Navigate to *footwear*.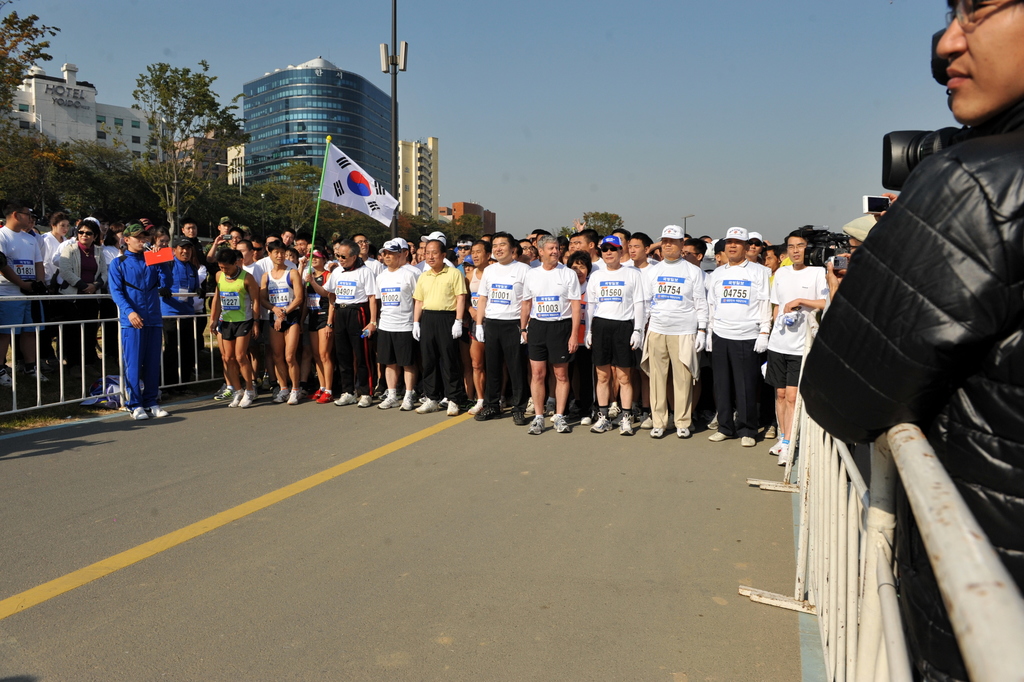
Navigation target: <bbox>585, 409, 613, 430</bbox>.
